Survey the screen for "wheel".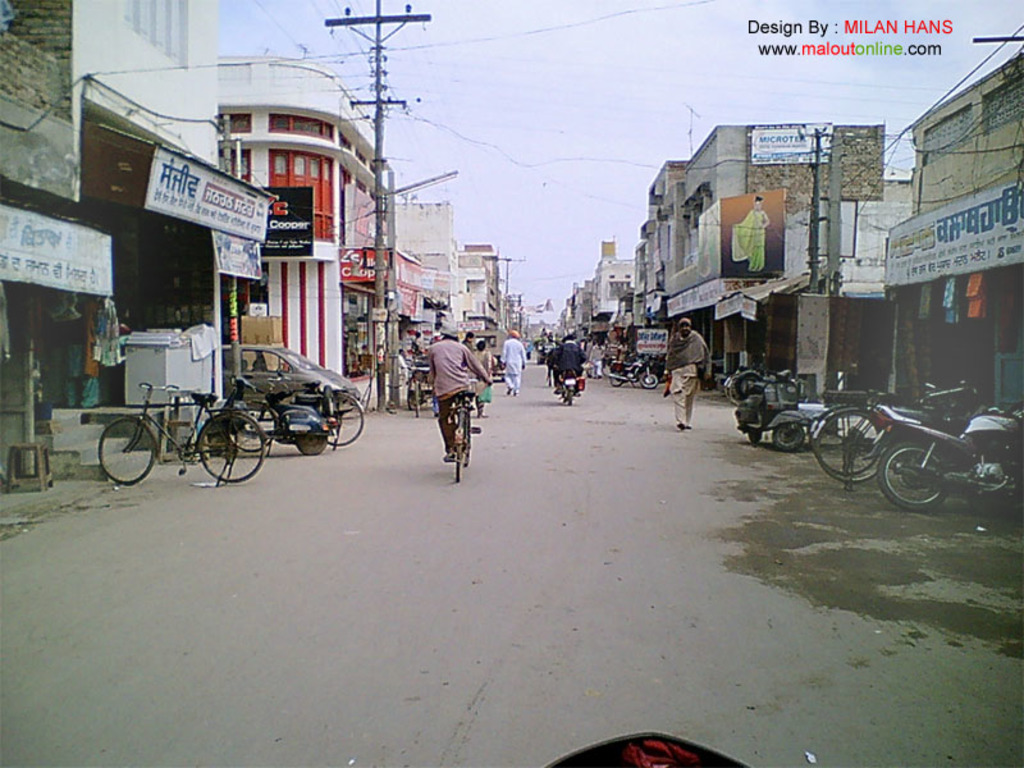
Survey found: (878,442,950,509).
